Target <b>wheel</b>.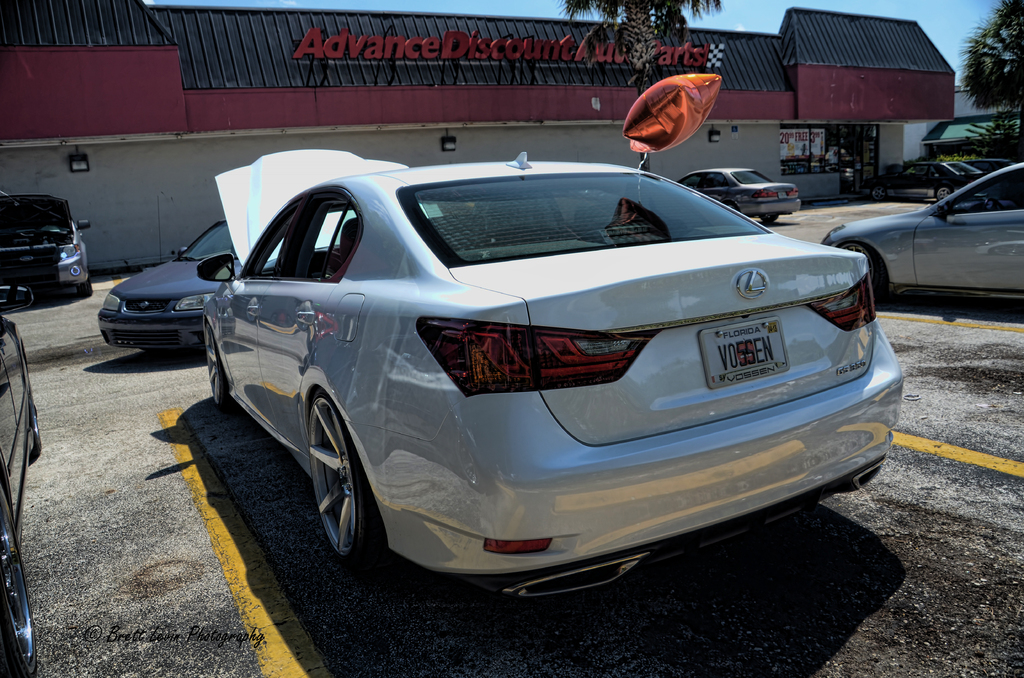
Target region: 935,187,948,200.
